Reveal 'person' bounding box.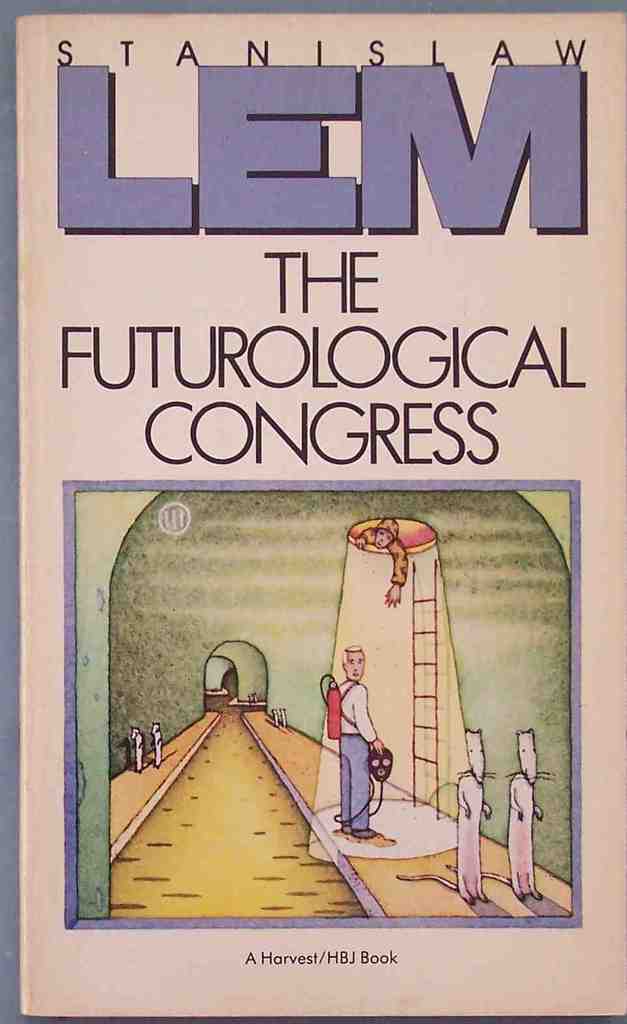
Revealed: {"left": 353, "top": 519, "right": 409, "bottom": 609}.
